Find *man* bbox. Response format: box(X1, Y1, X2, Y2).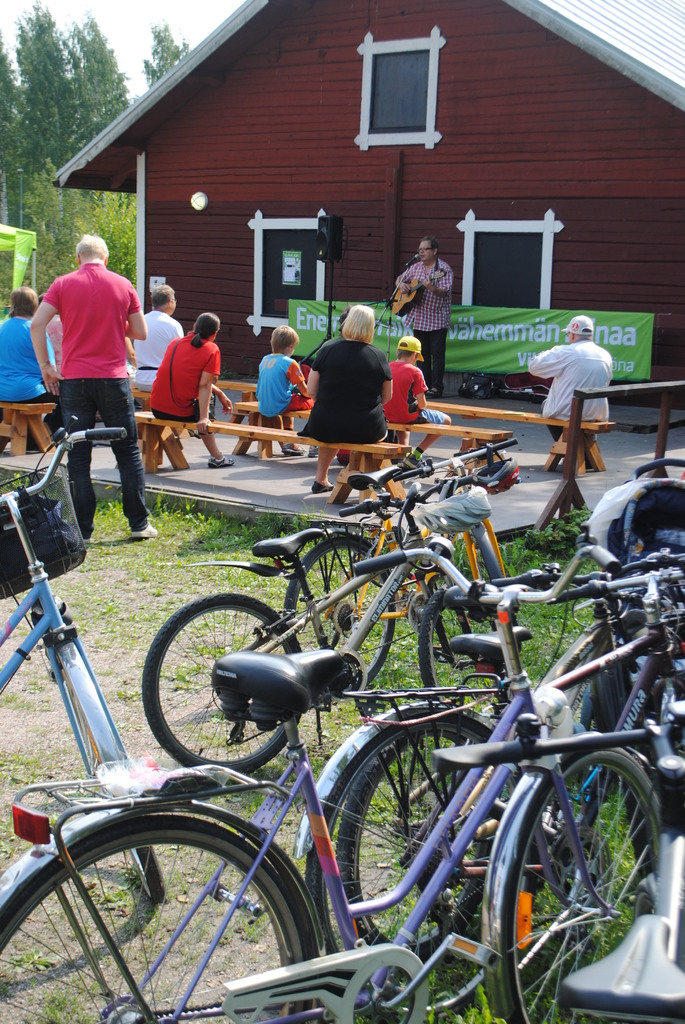
box(530, 316, 608, 452).
